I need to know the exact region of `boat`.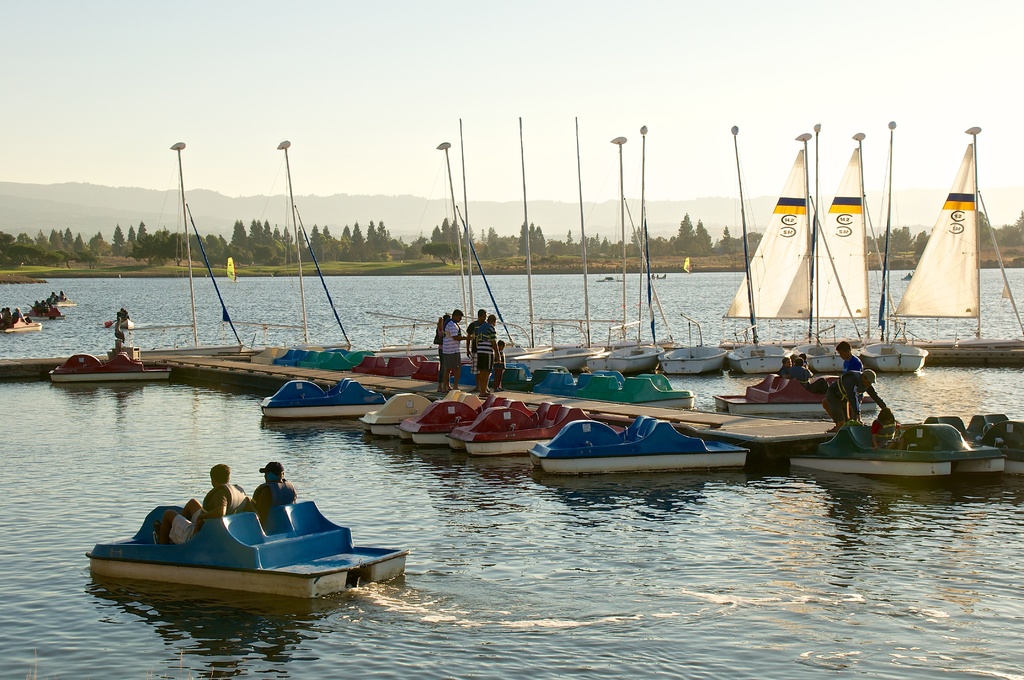
Region: 252 339 324 358.
